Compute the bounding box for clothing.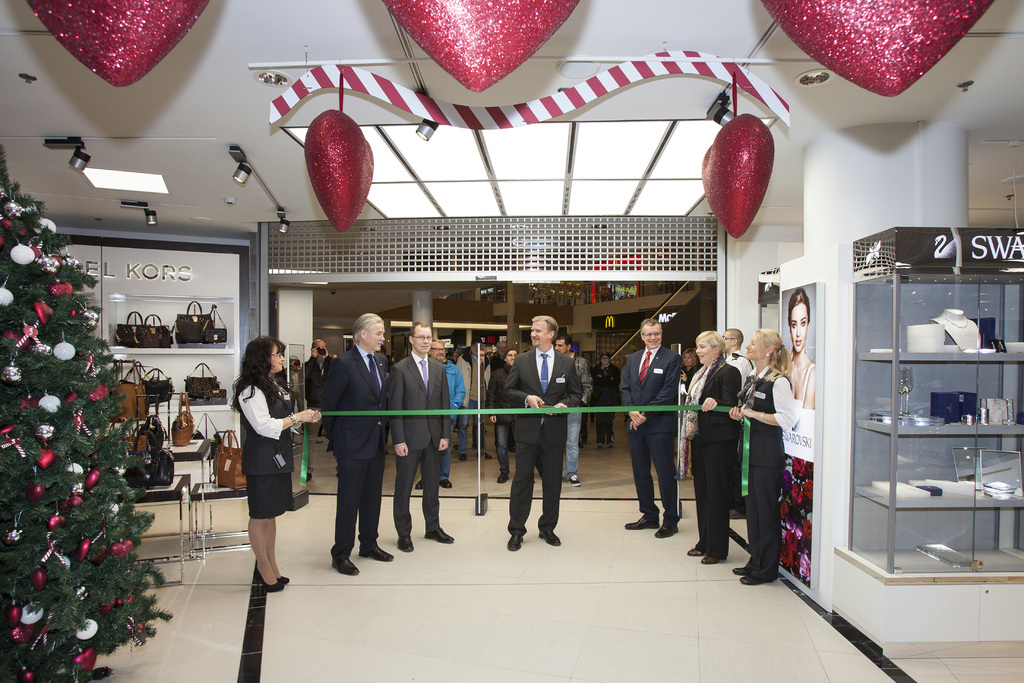
<bbox>735, 368, 797, 580</bbox>.
